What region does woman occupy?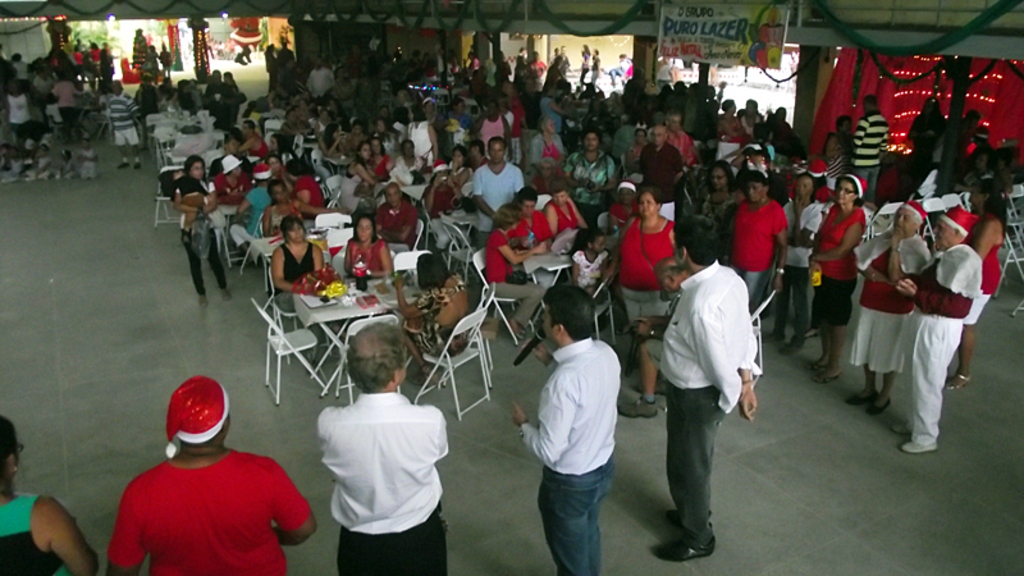
box(170, 157, 230, 306).
